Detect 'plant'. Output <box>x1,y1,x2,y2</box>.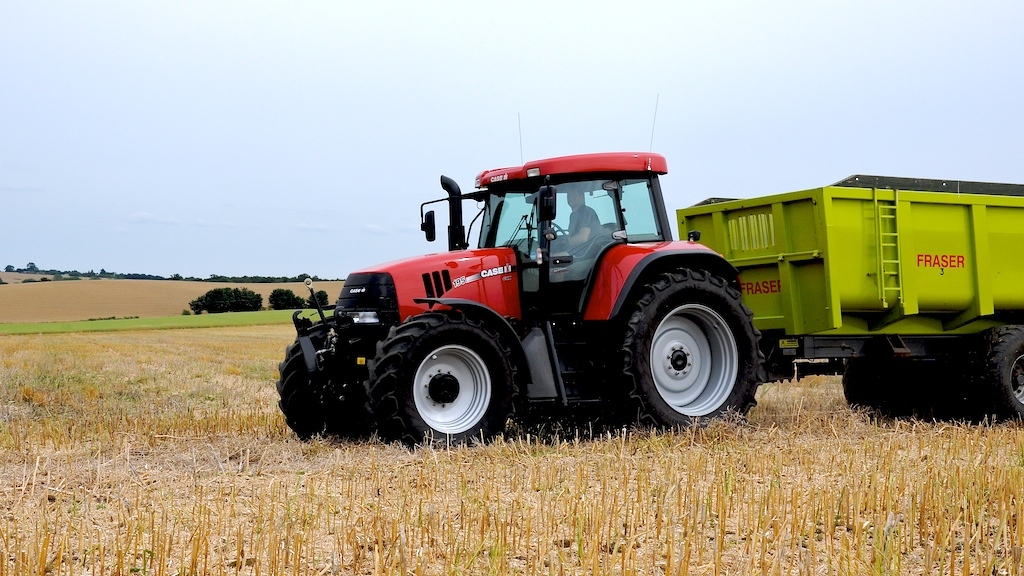
<box>264,289,307,315</box>.
